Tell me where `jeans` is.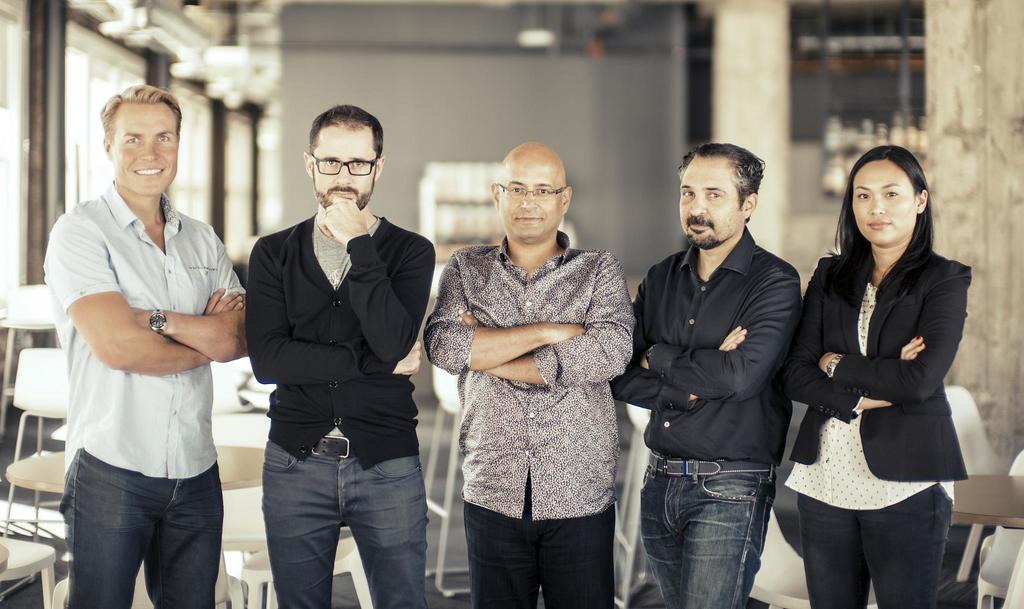
`jeans` is at detection(641, 451, 793, 606).
